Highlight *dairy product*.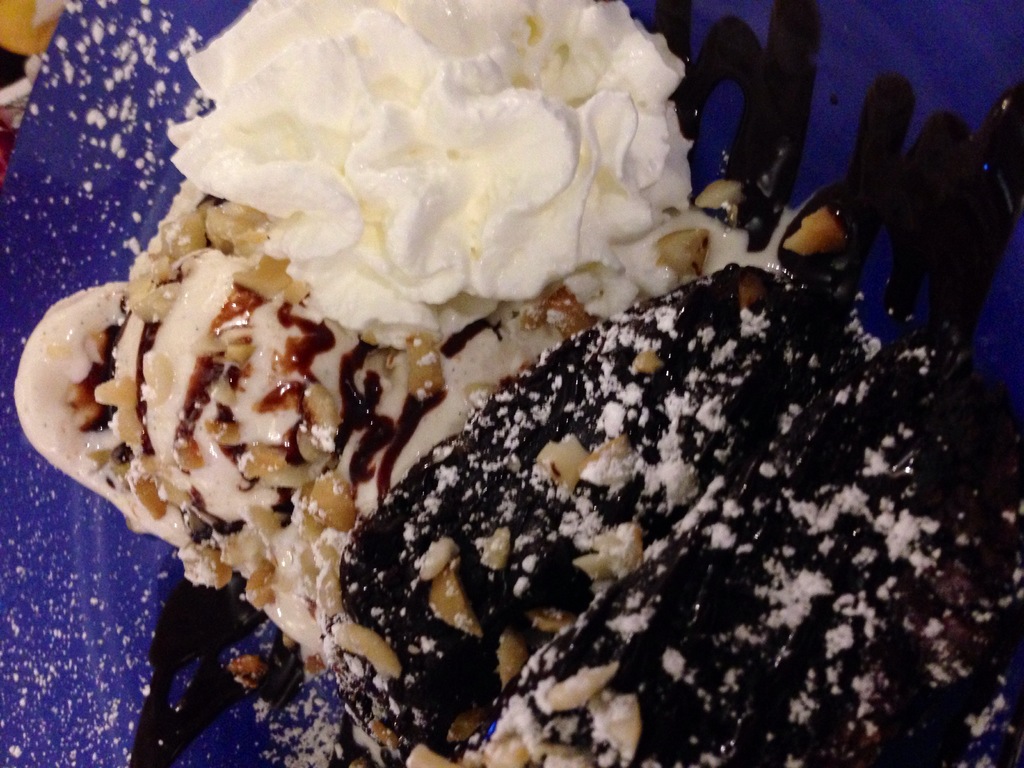
Highlighted region: box=[318, 257, 1023, 765].
